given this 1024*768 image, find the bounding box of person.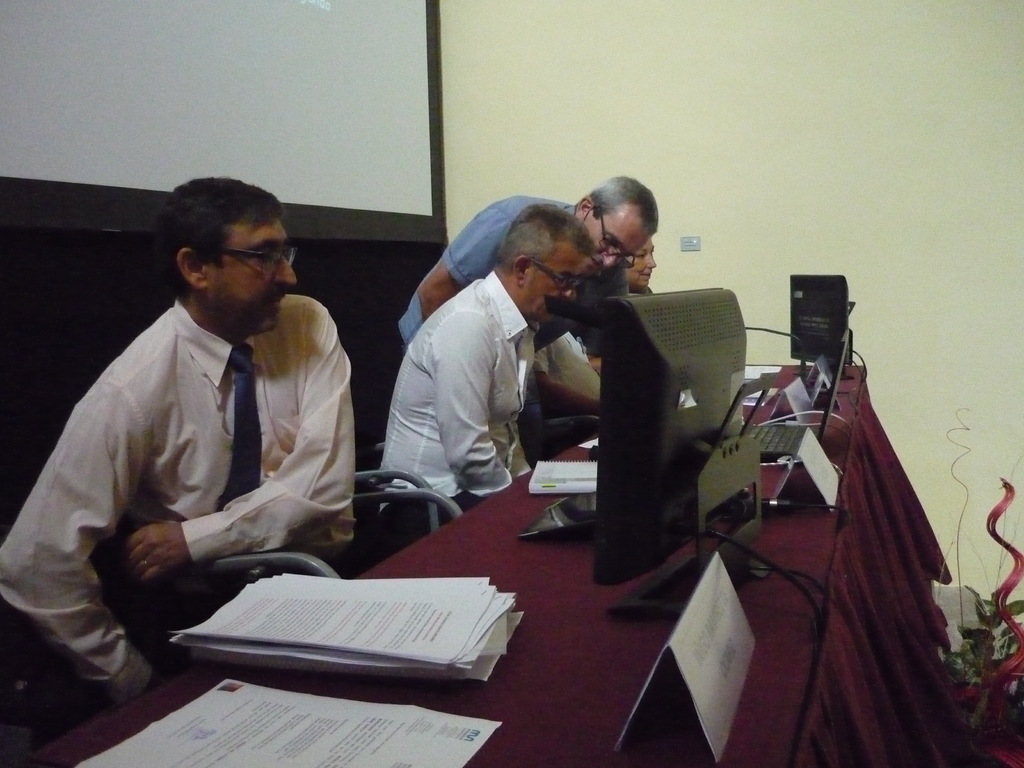
(left=349, top=203, right=627, bottom=504).
